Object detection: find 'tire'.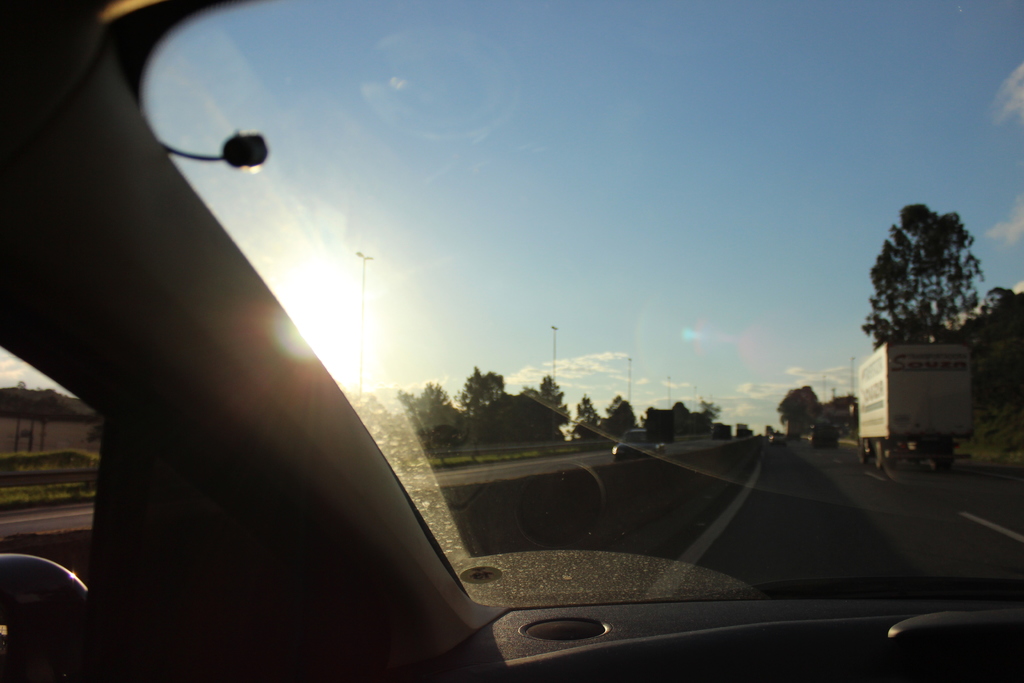
crop(931, 456, 941, 468).
